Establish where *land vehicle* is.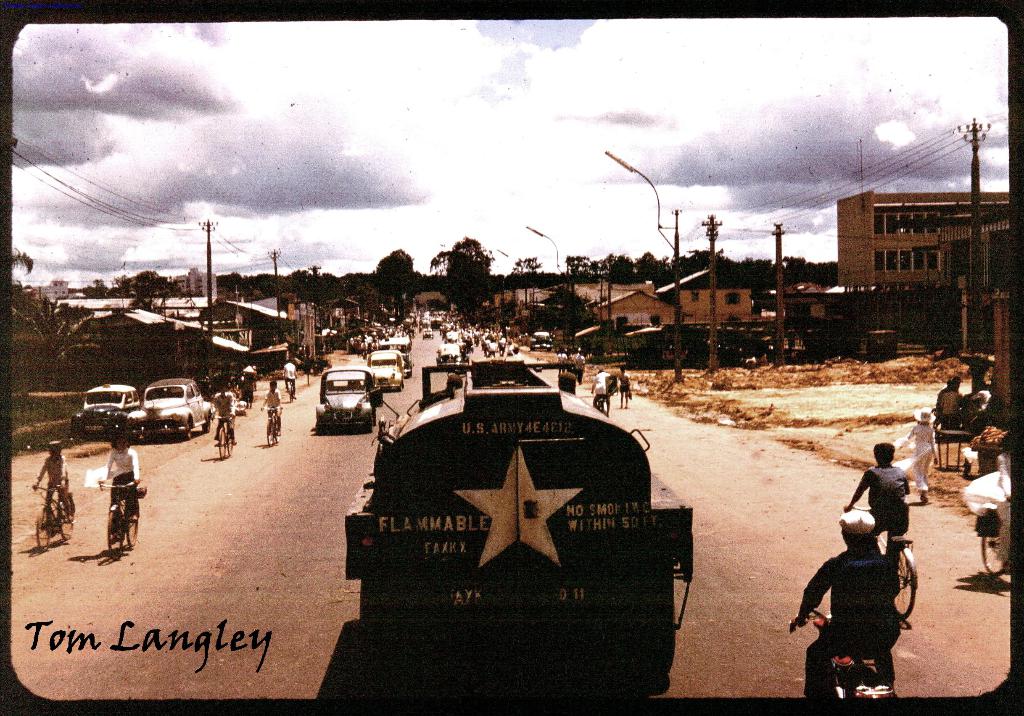
Established at x1=979 y1=517 x2=1011 y2=584.
